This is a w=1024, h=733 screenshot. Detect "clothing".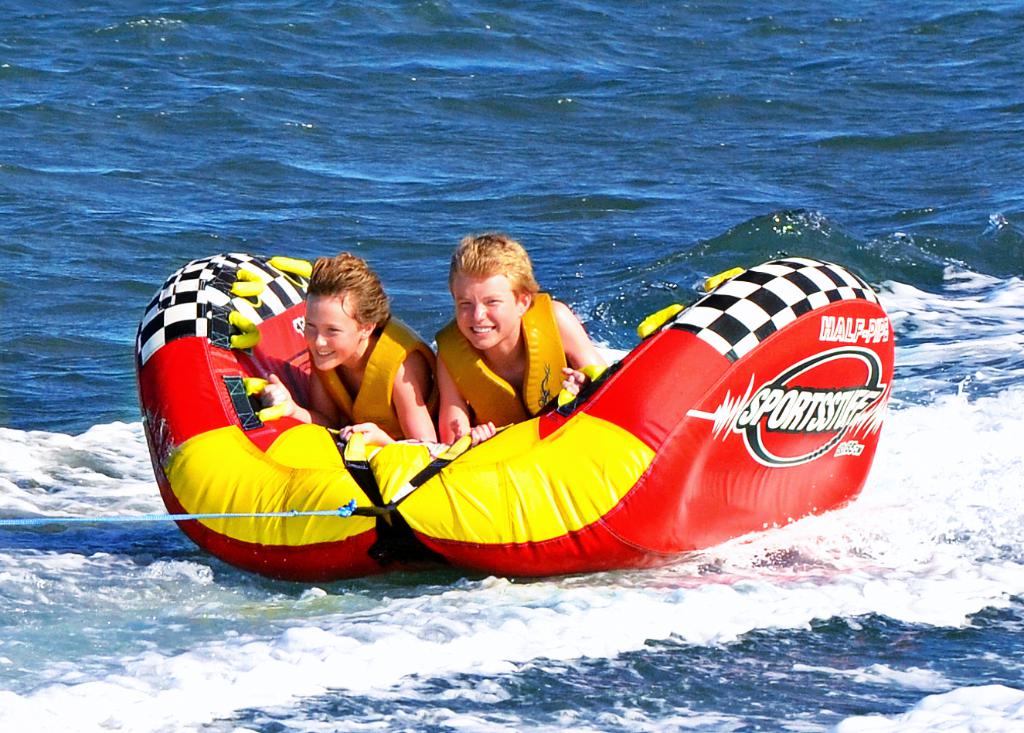
[425,290,570,434].
